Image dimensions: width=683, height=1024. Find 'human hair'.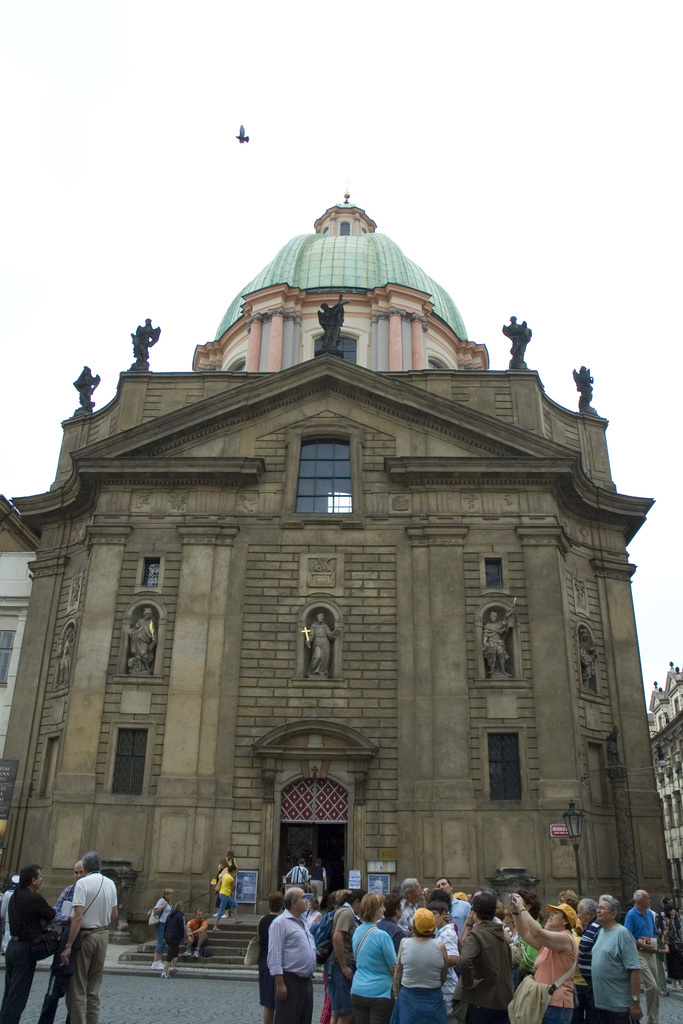
(x1=162, y1=889, x2=173, y2=899).
